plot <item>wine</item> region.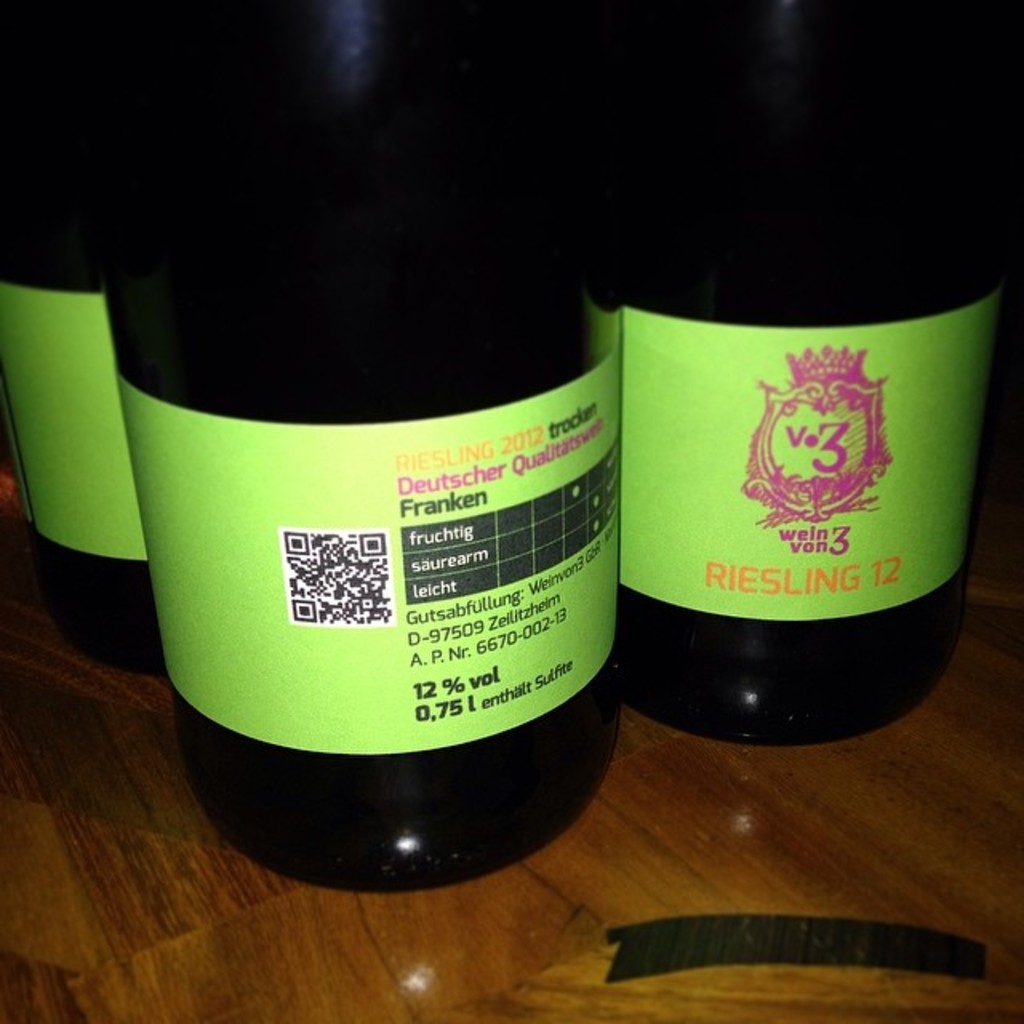
Plotted at rect(616, 0, 1022, 750).
